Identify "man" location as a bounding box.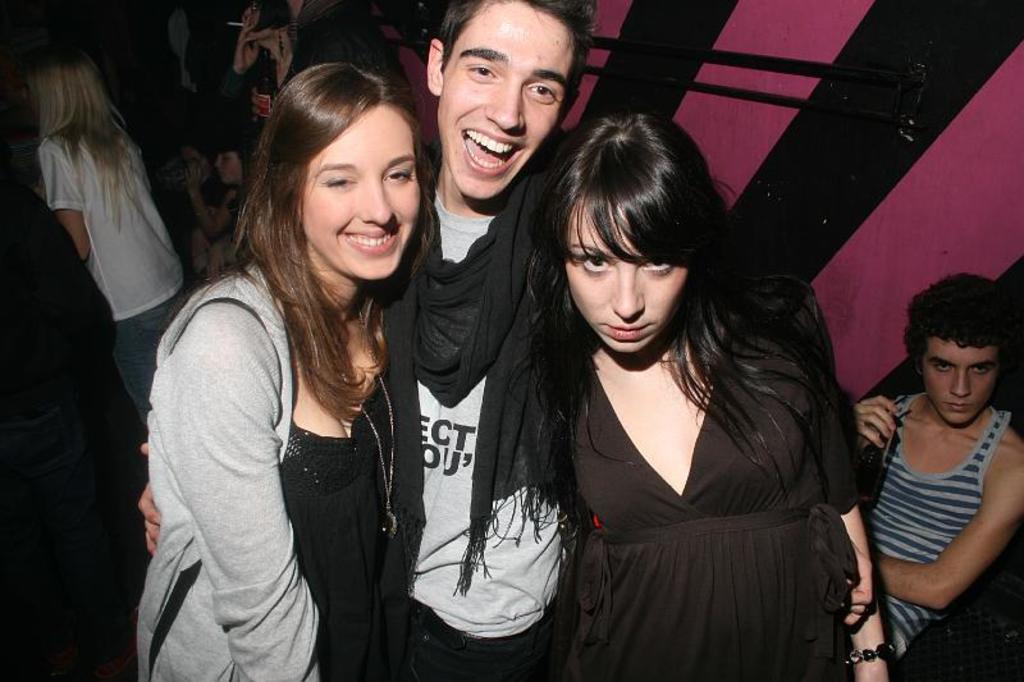
locate(0, 175, 143, 489).
